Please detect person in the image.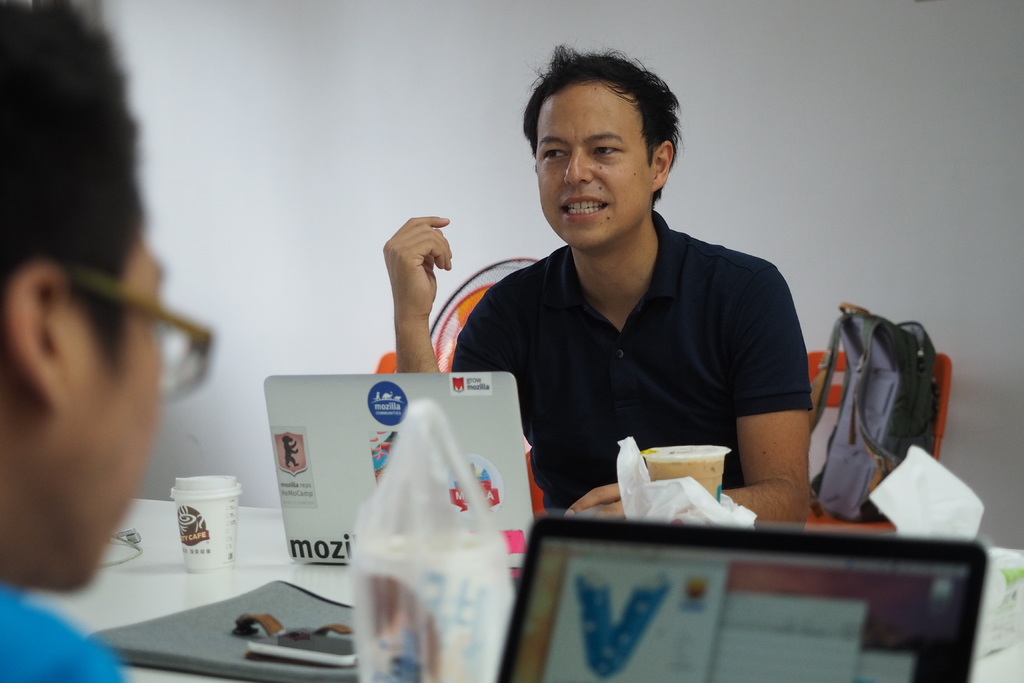
left=458, top=44, right=819, bottom=549.
